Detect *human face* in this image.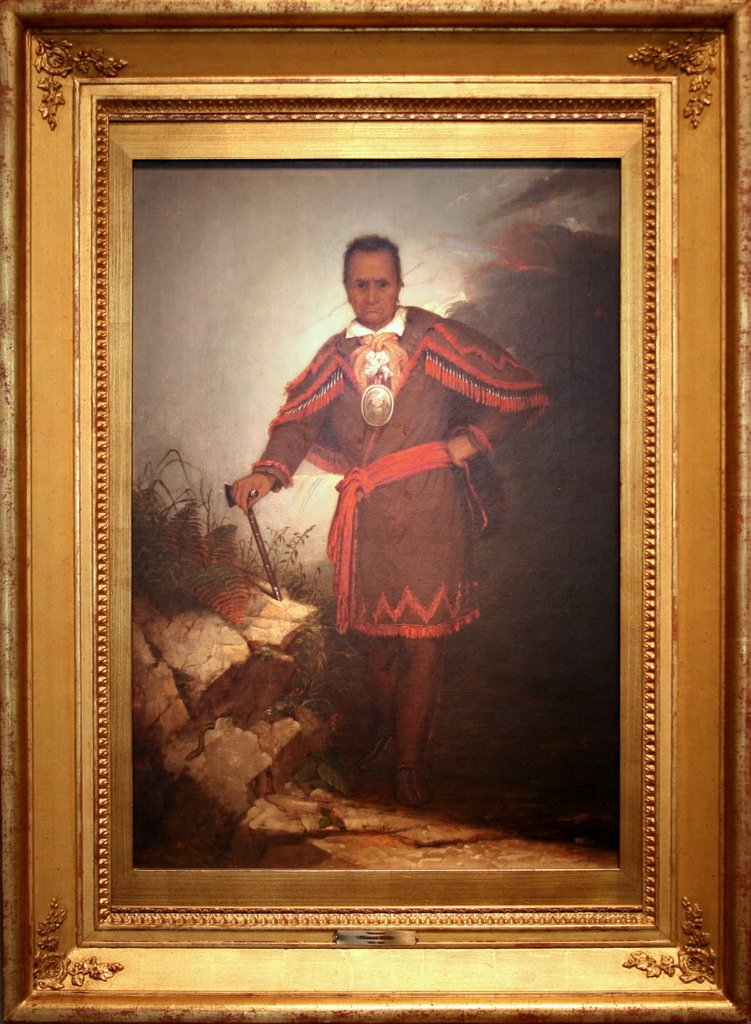
Detection: box=[345, 251, 403, 326].
